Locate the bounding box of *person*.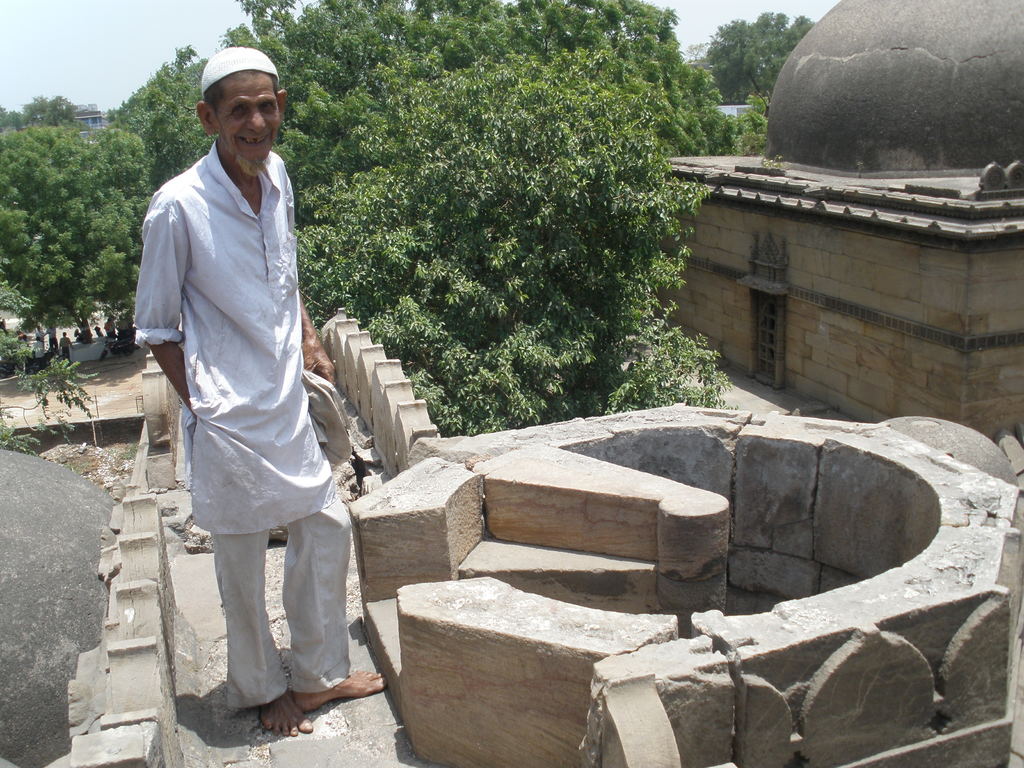
Bounding box: locate(148, 54, 353, 737).
